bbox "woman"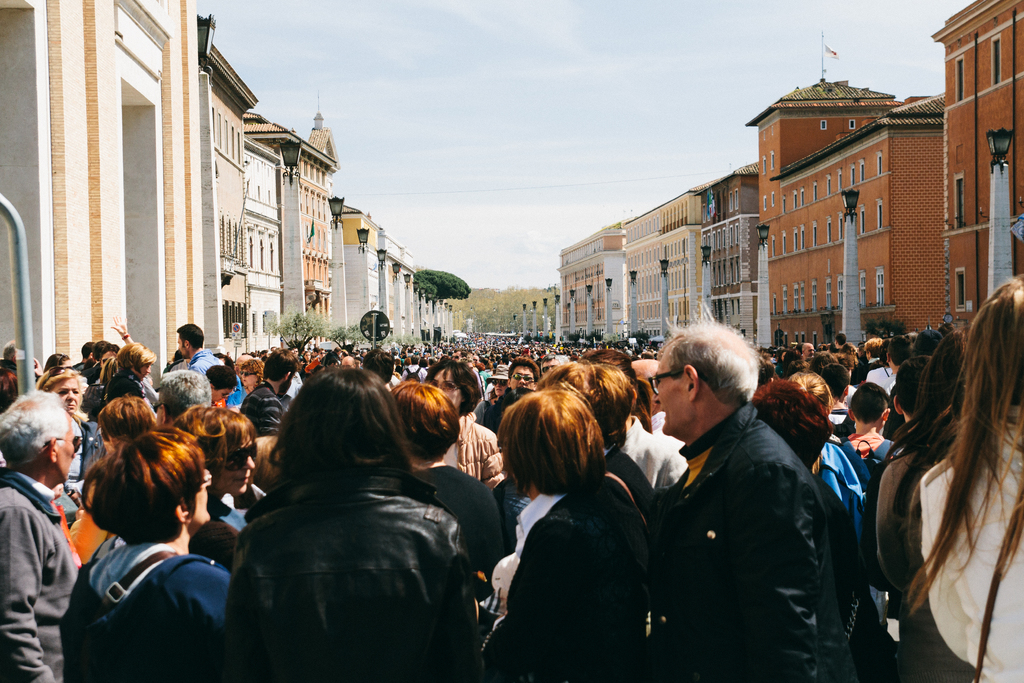
{"left": 418, "top": 357, "right": 515, "bottom": 486}
